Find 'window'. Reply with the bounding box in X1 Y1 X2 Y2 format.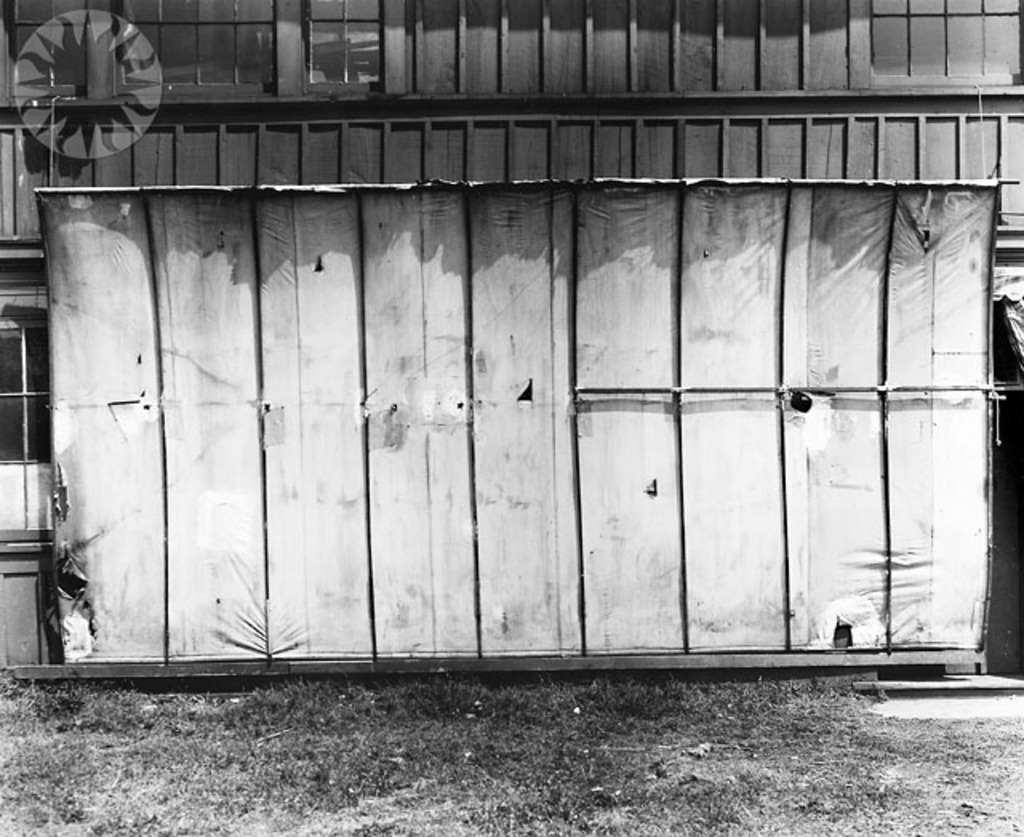
0 298 64 531.
